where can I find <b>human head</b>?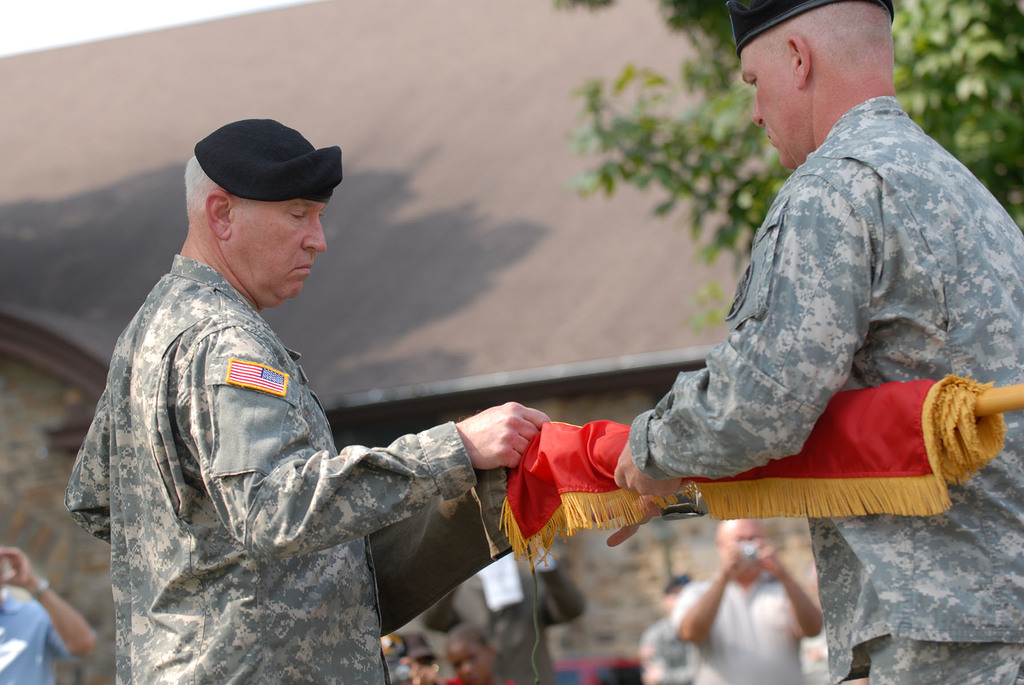
You can find it at <bbox>164, 113, 341, 296</bbox>.
